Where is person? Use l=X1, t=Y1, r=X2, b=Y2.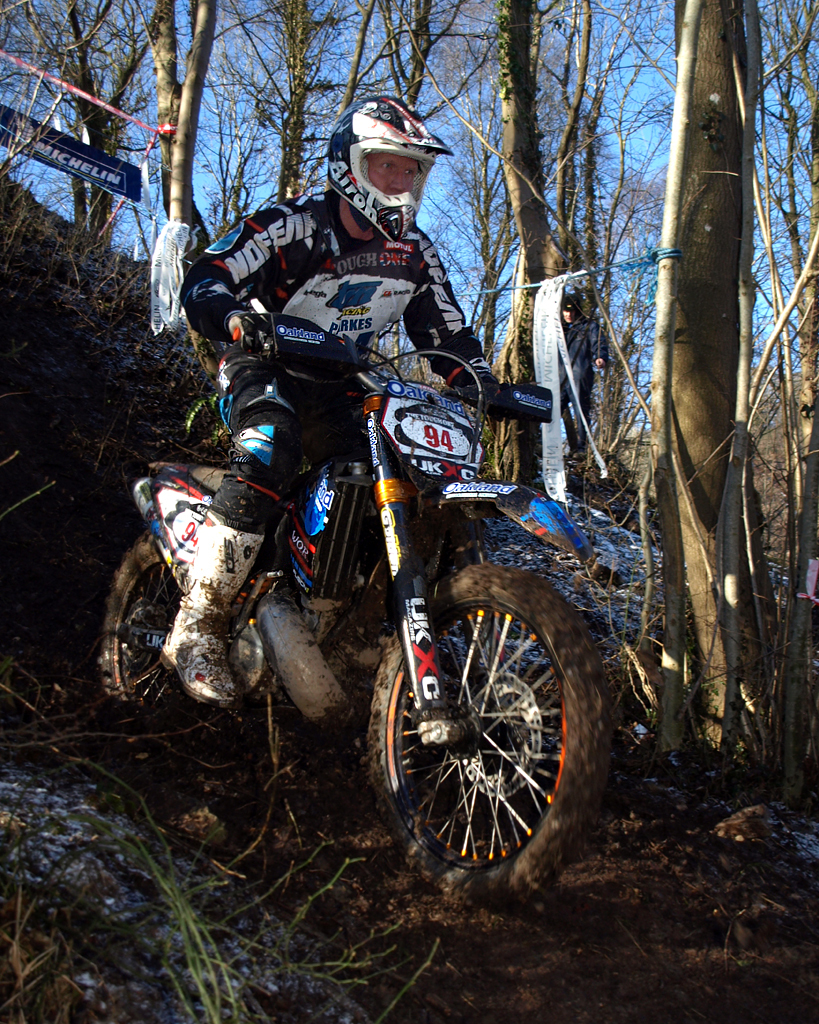
l=150, t=79, r=526, b=700.
